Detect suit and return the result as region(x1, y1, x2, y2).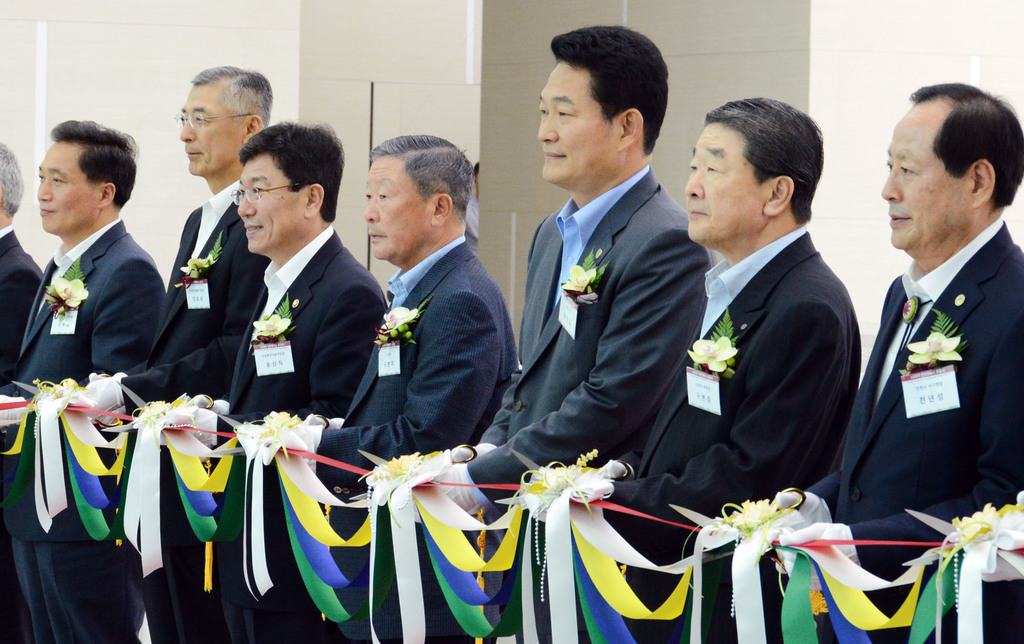
region(668, 131, 864, 543).
